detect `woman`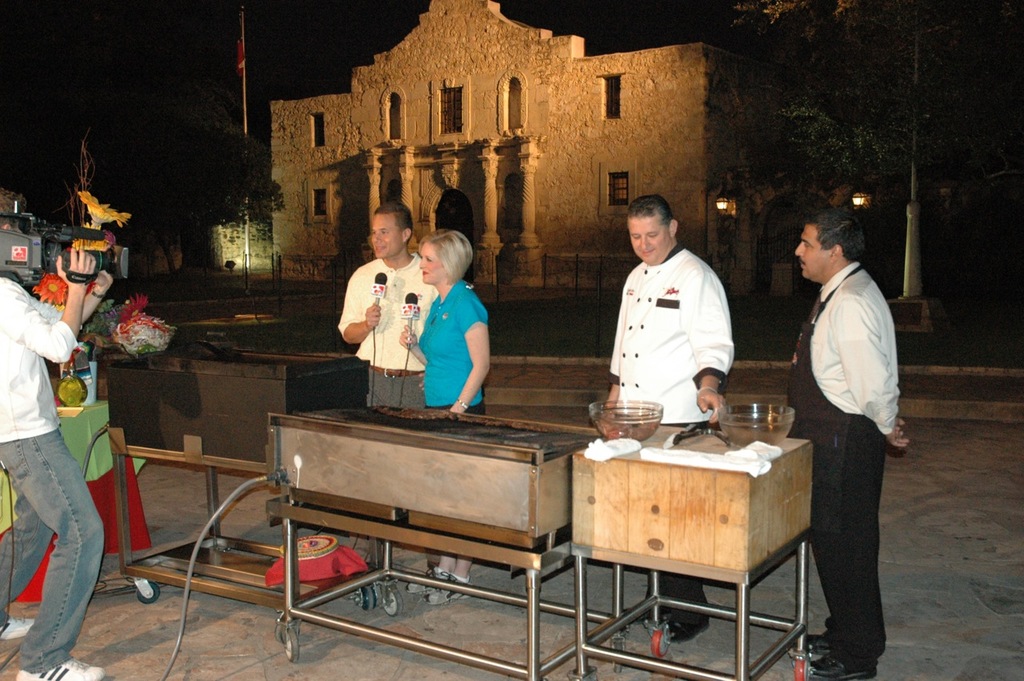
{"x1": 402, "y1": 218, "x2": 504, "y2": 418}
